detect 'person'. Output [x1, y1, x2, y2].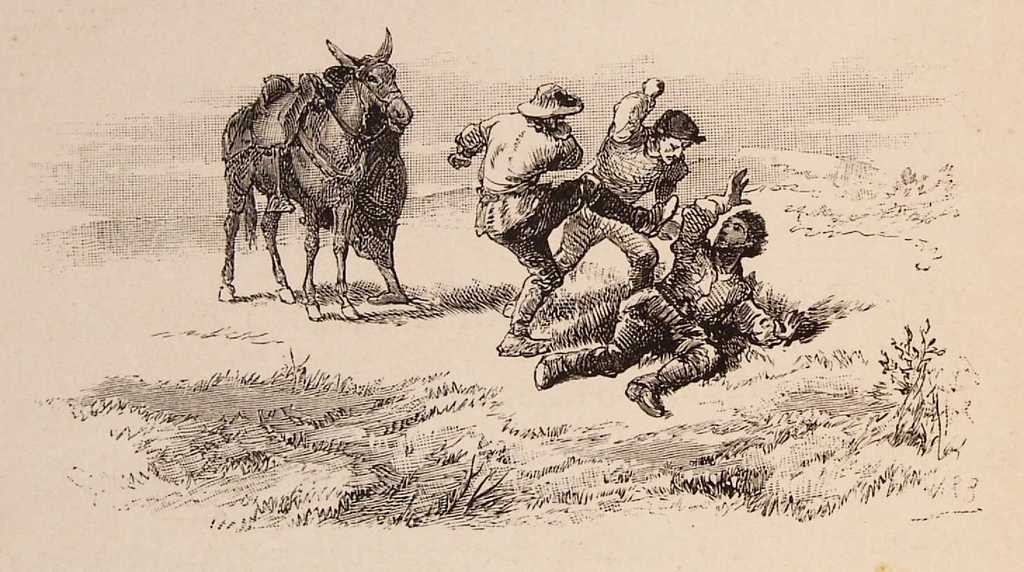
[504, 79, 704, 315].
